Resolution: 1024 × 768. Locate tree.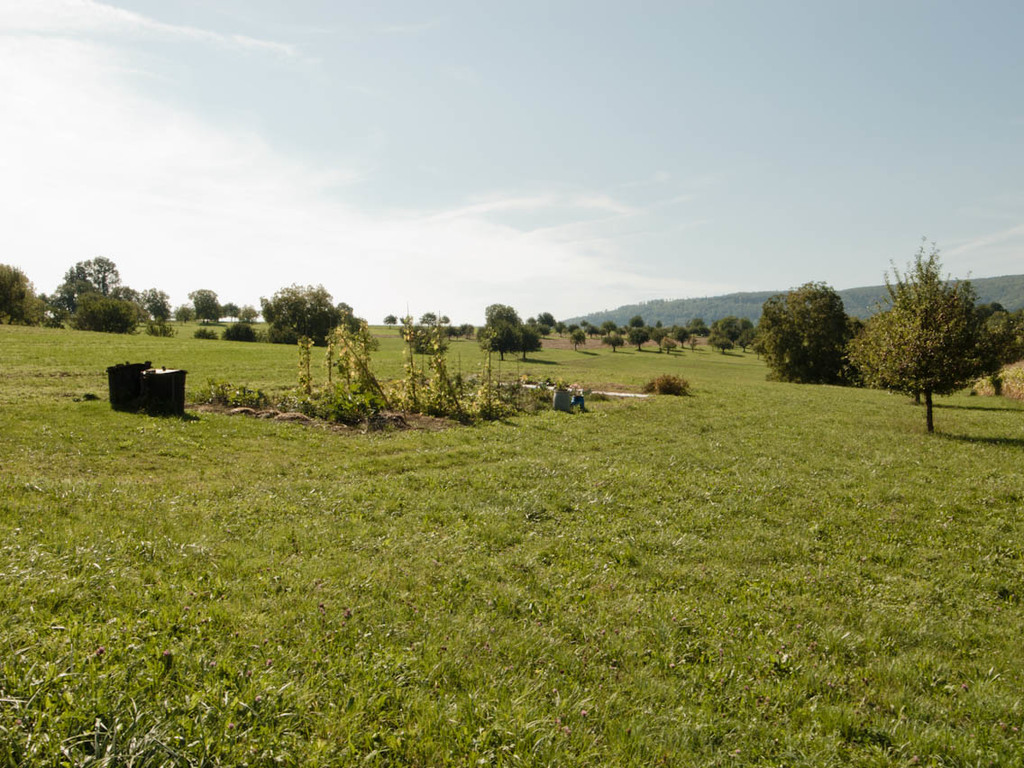
pyautogui.locateOnScreen(260, 281, 351, 341).
